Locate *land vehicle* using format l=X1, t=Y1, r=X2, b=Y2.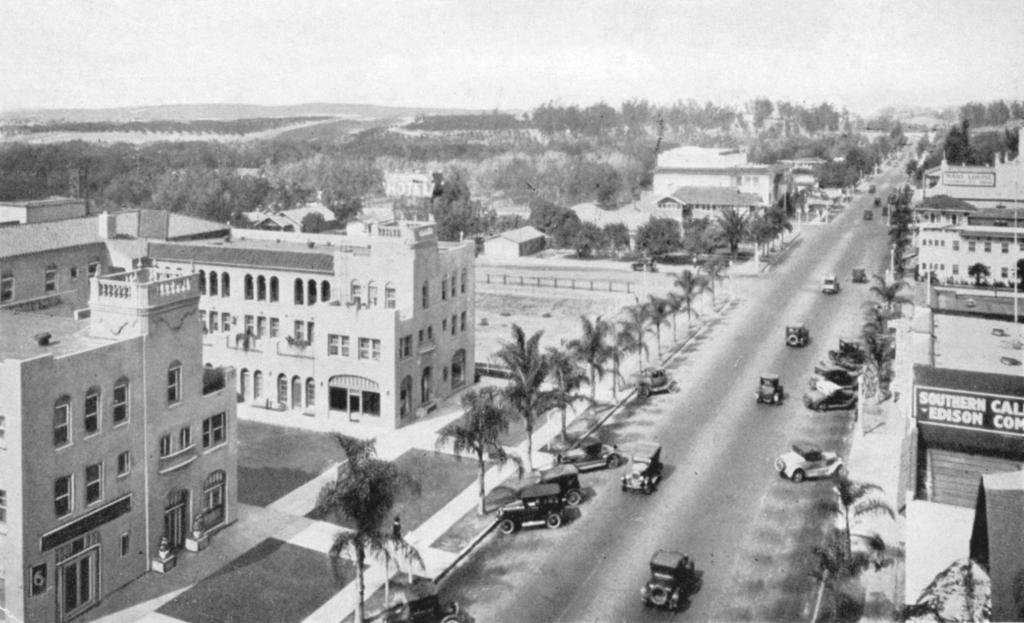
l=635, t=545, r=694, b=611.
